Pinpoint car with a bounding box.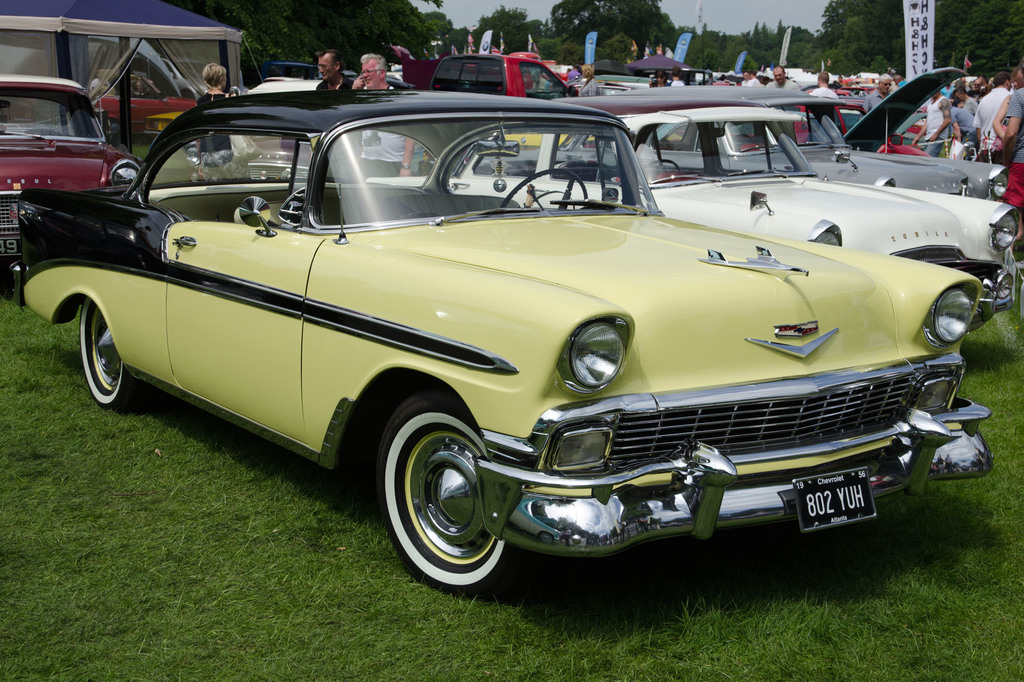
<bbox>17, 88, 988, 599</bbox>.
